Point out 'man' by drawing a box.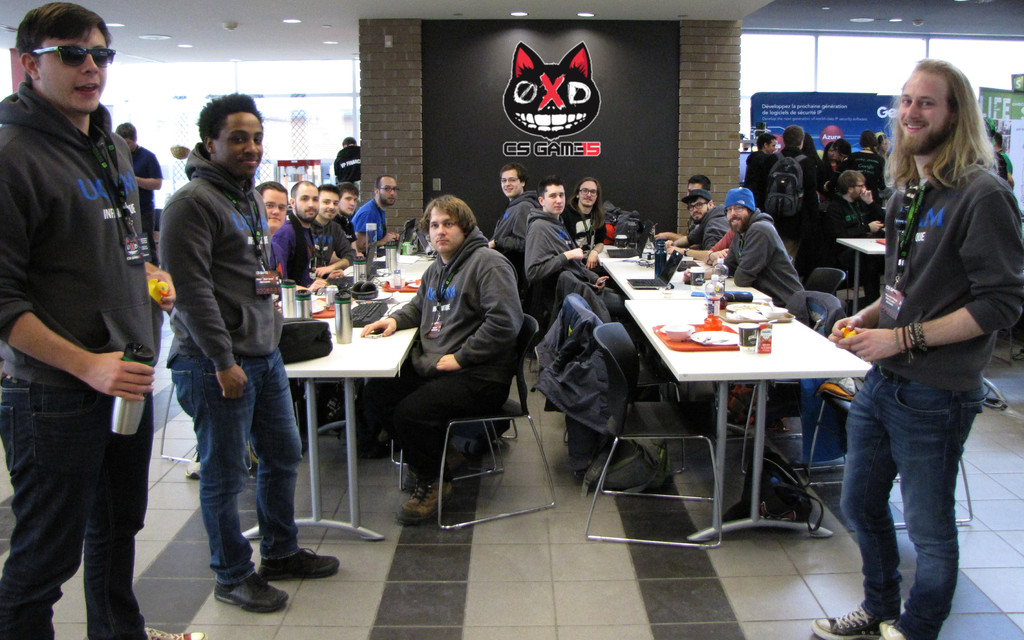
(x1=663, y1=189, x2=731, y2=249).
